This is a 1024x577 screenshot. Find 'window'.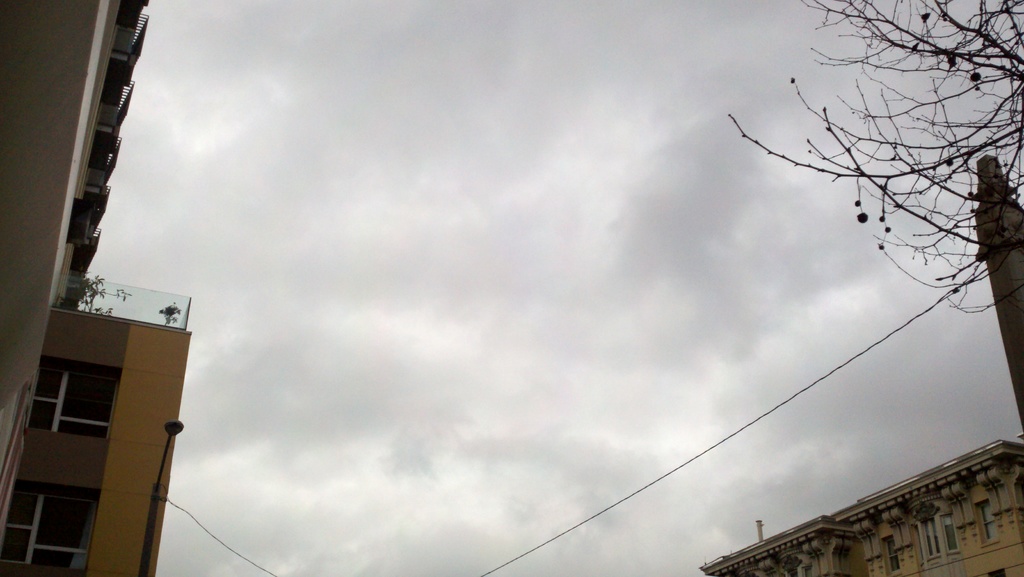
Bounding box: locate(6, 482, 83, 552).
